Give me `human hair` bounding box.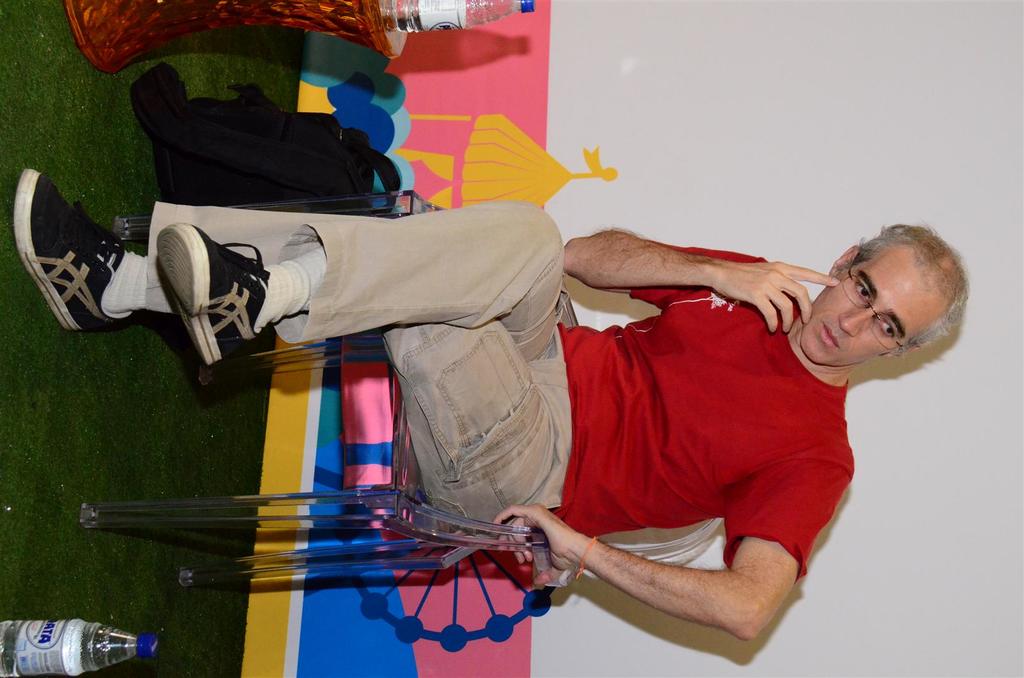
box=[826, 222, 971, 364].
